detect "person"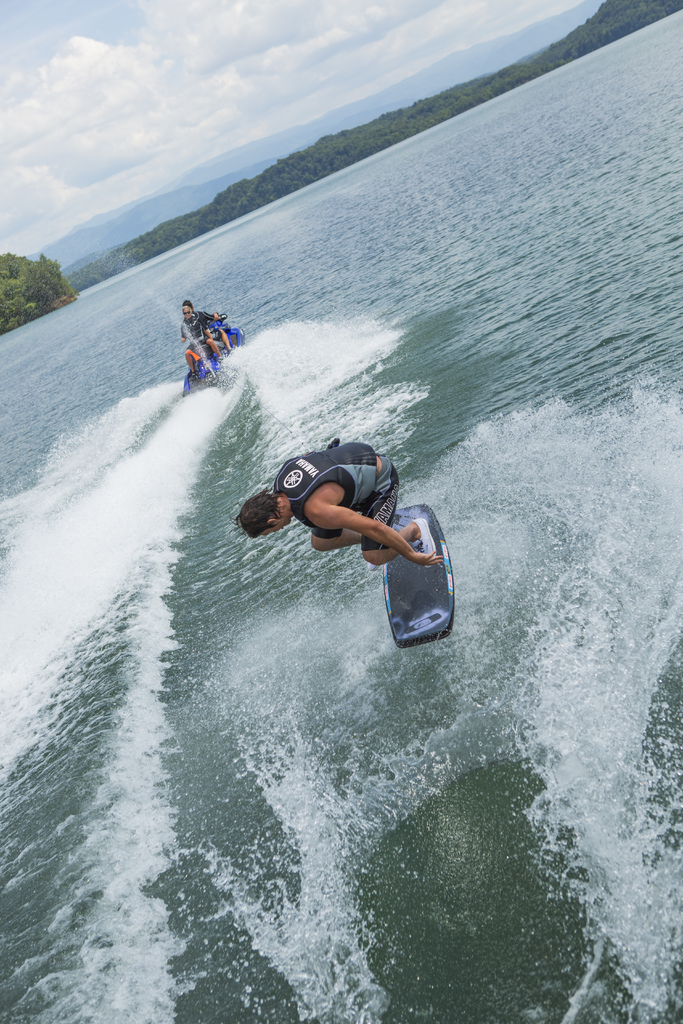
{"left": 171, "top": 294, "right": 227, "bottom": 363}
